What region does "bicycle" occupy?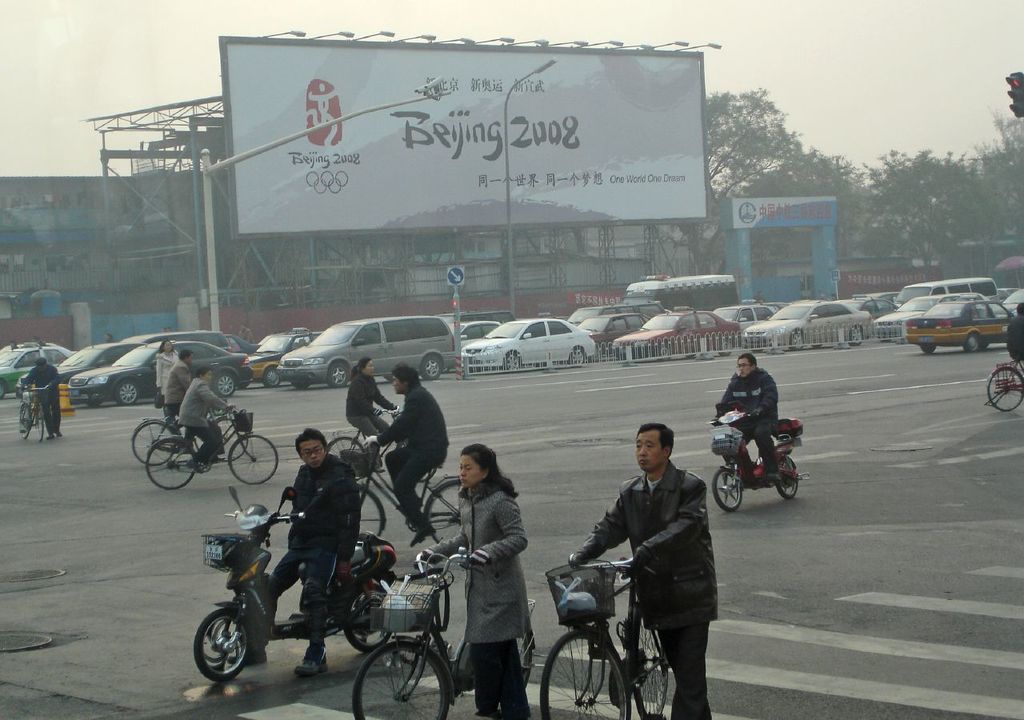
bbox(17, 383, 52, 441).
